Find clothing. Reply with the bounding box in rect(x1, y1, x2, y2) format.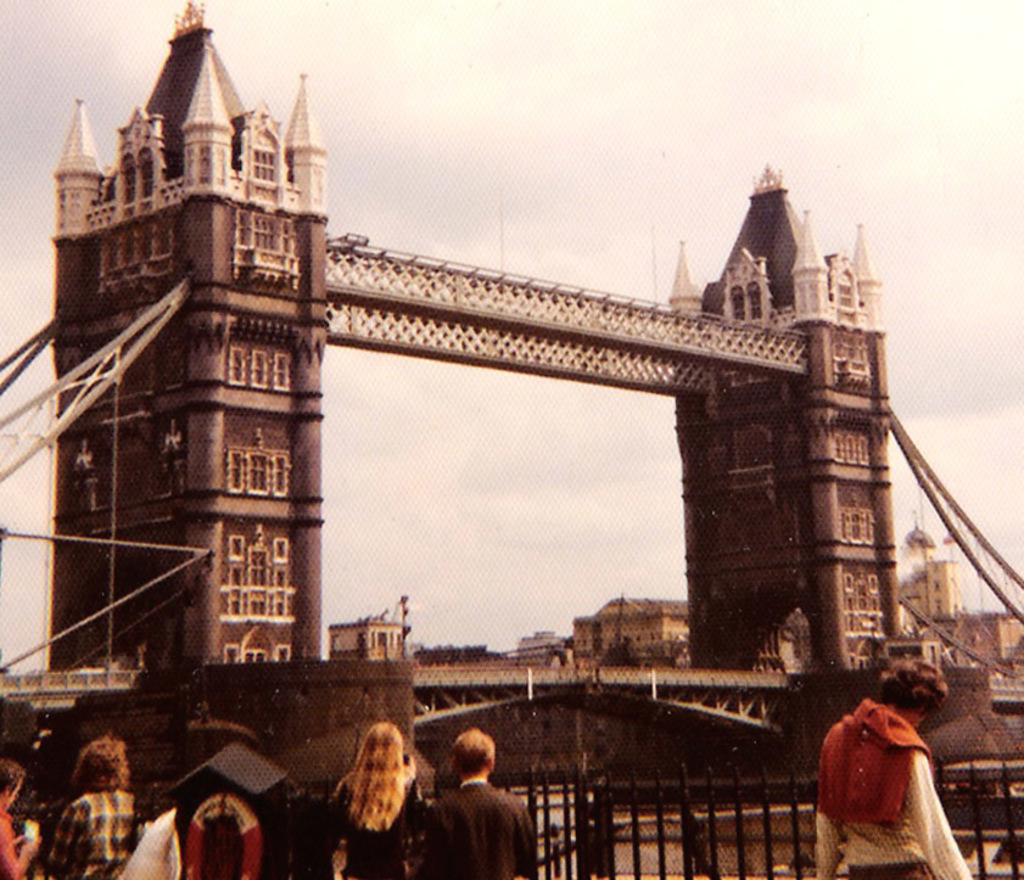
rect(423, 775, 543, 879).
